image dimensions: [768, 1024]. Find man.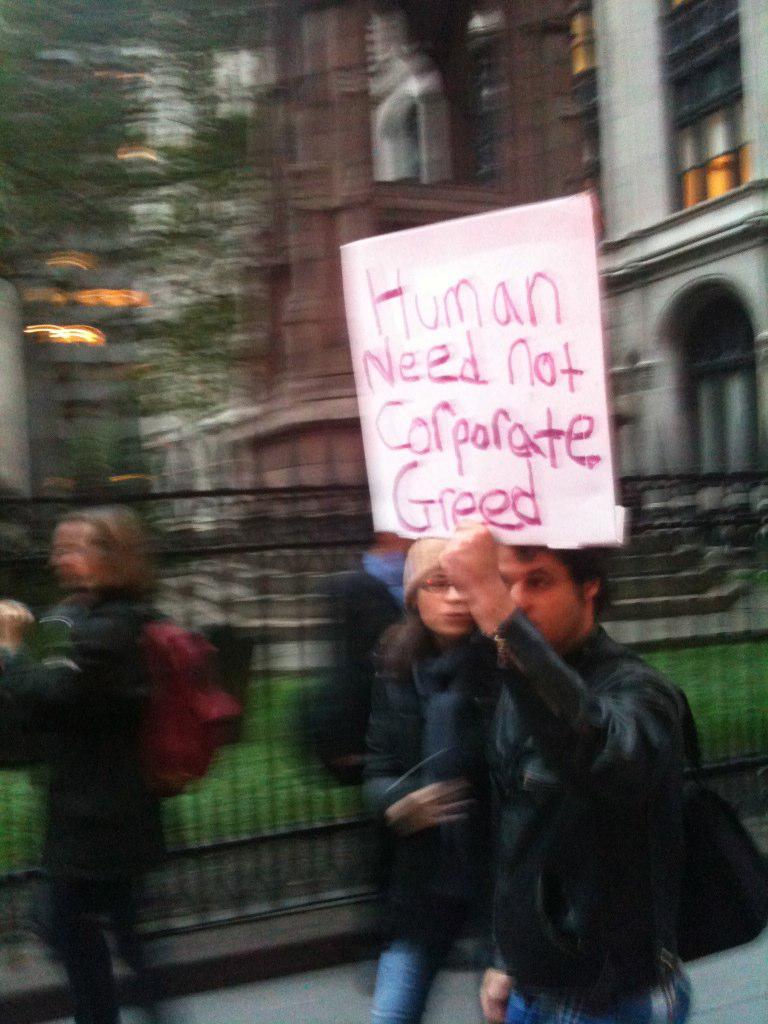
<bbox>429, 510, 721, 1007</bbox>.
